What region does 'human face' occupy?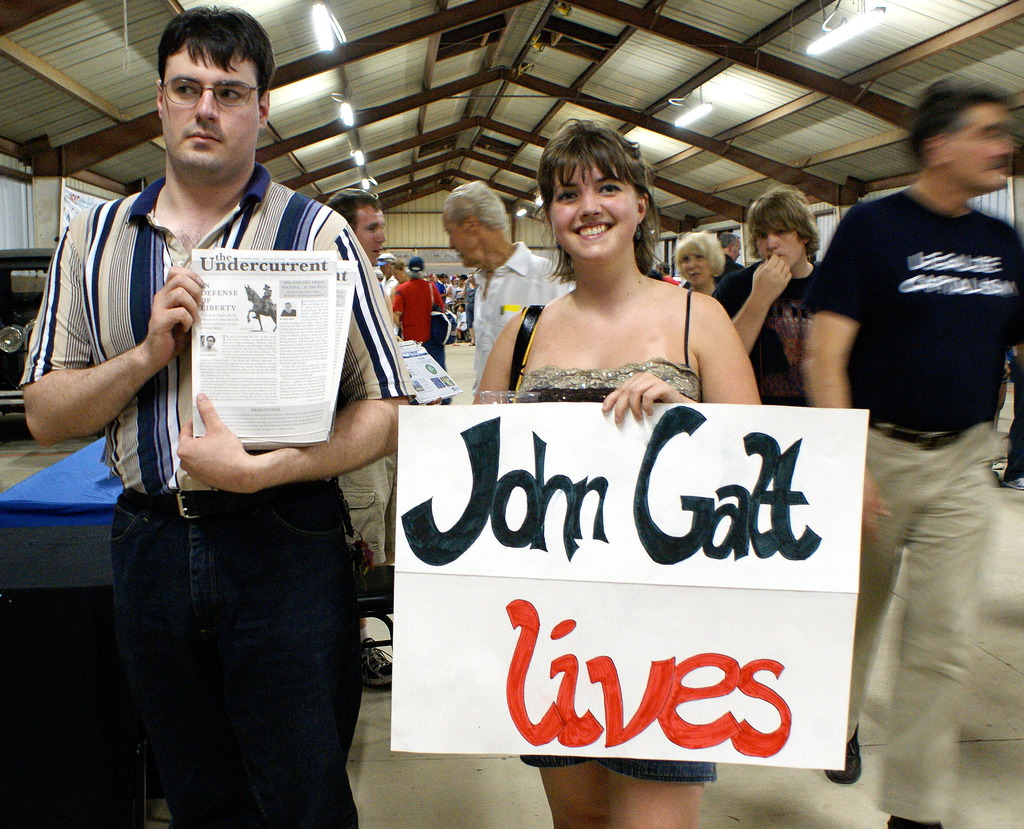
{"left": 732, "top": 241, "right": 740, "bottom": 261}.
